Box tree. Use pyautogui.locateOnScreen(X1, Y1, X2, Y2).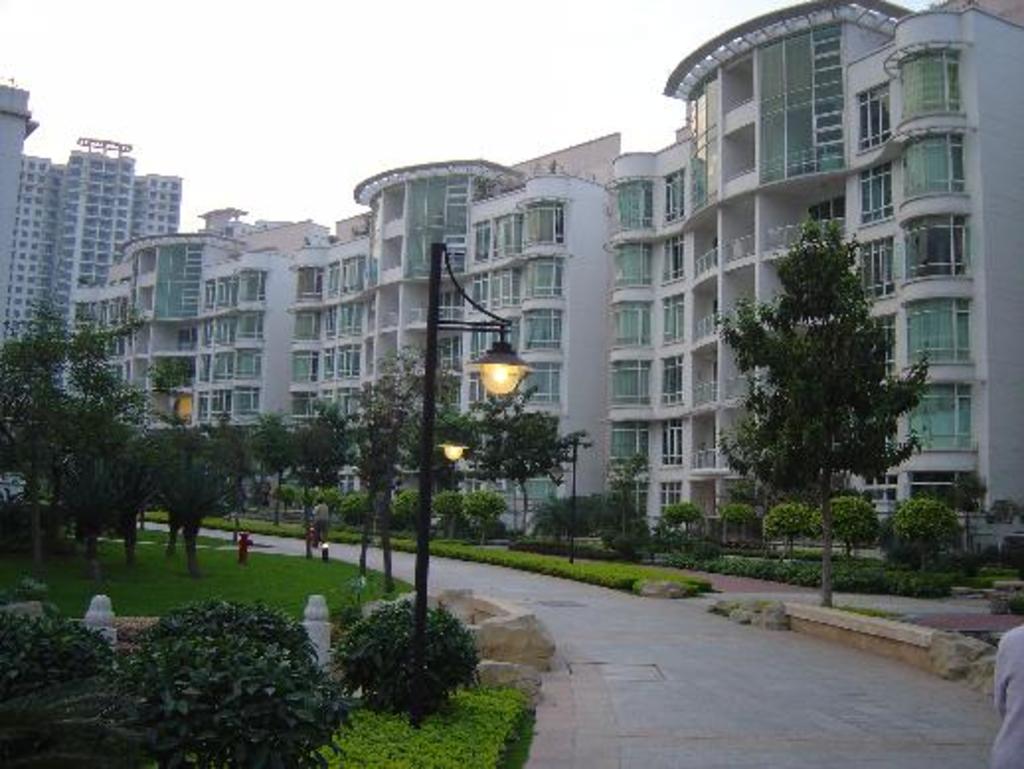
pyautogui.locateOnScreen(330, 595, 476, 729).
